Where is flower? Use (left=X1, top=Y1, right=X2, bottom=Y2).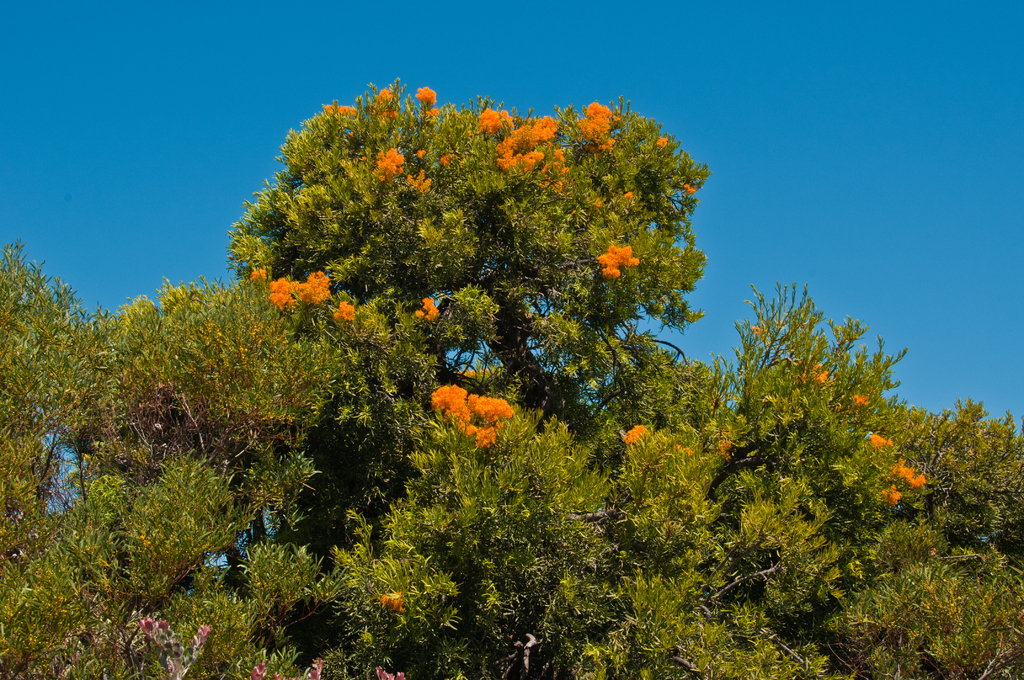
(left=336, top=300, right=360, bottom=332).
